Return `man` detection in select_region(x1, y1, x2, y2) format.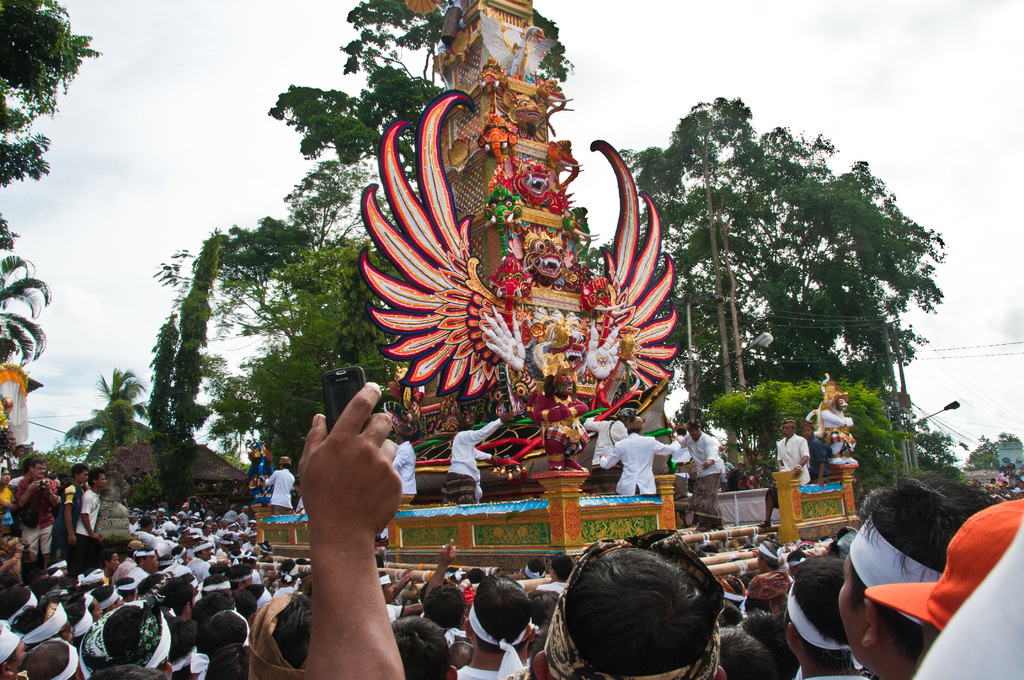
select_region(605, 415, 688, 495).
